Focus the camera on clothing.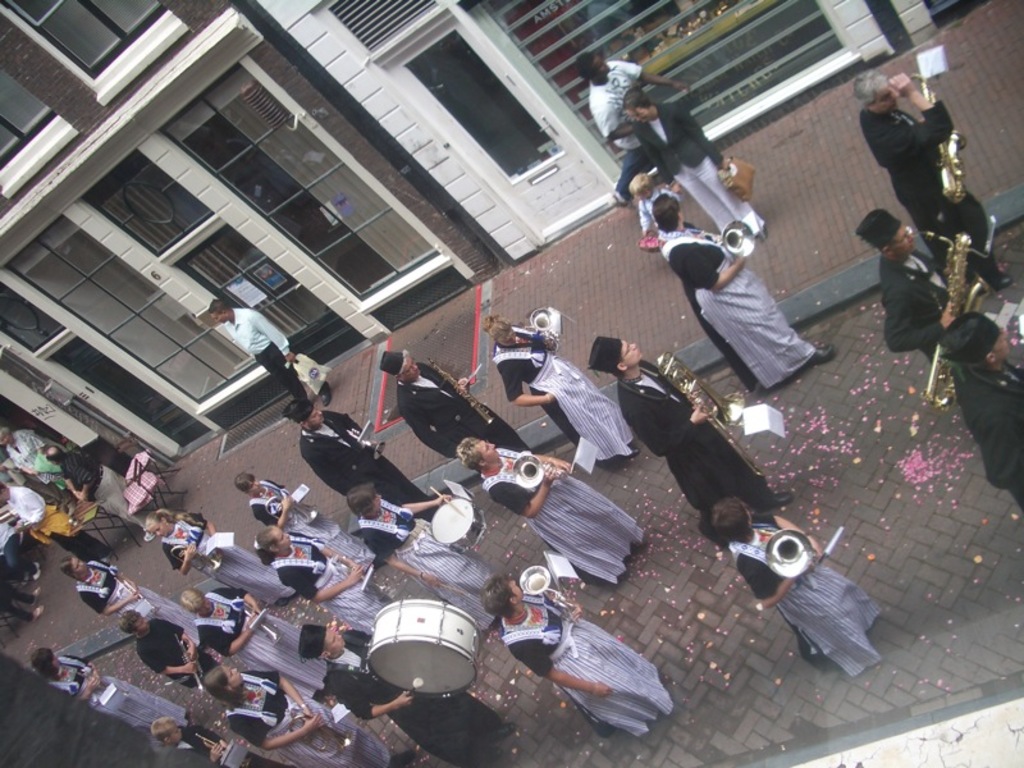
Focus region: 494 334 648 460.
